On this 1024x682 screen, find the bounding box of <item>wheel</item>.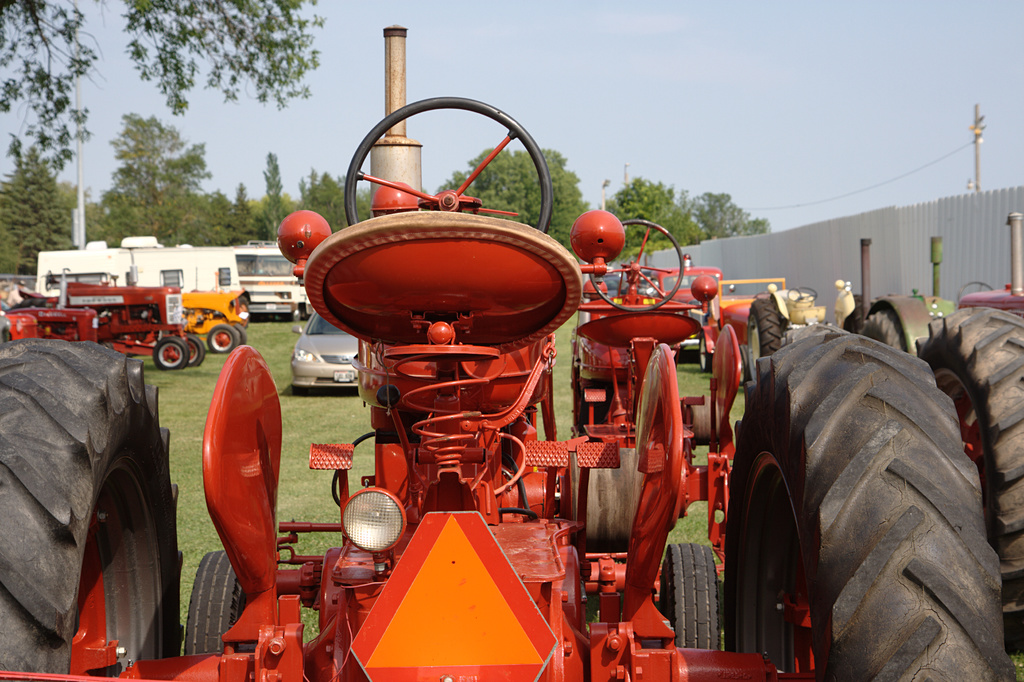
Bounding box: <region>209, 325, 236, 353</region>.
